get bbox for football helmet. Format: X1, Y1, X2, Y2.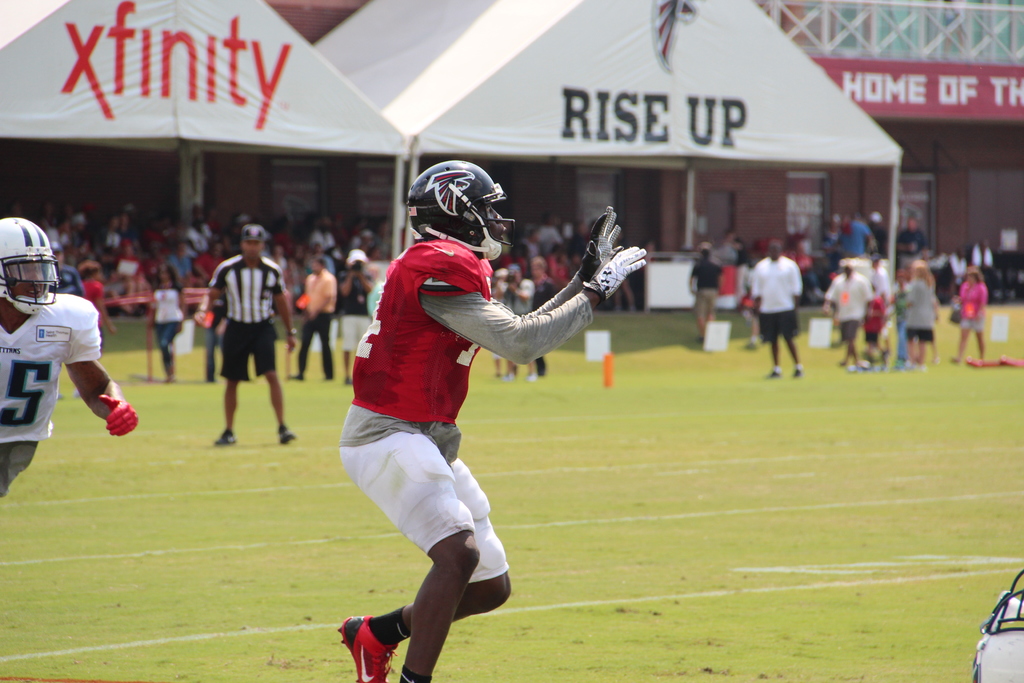
396, 169, 508, 243.
